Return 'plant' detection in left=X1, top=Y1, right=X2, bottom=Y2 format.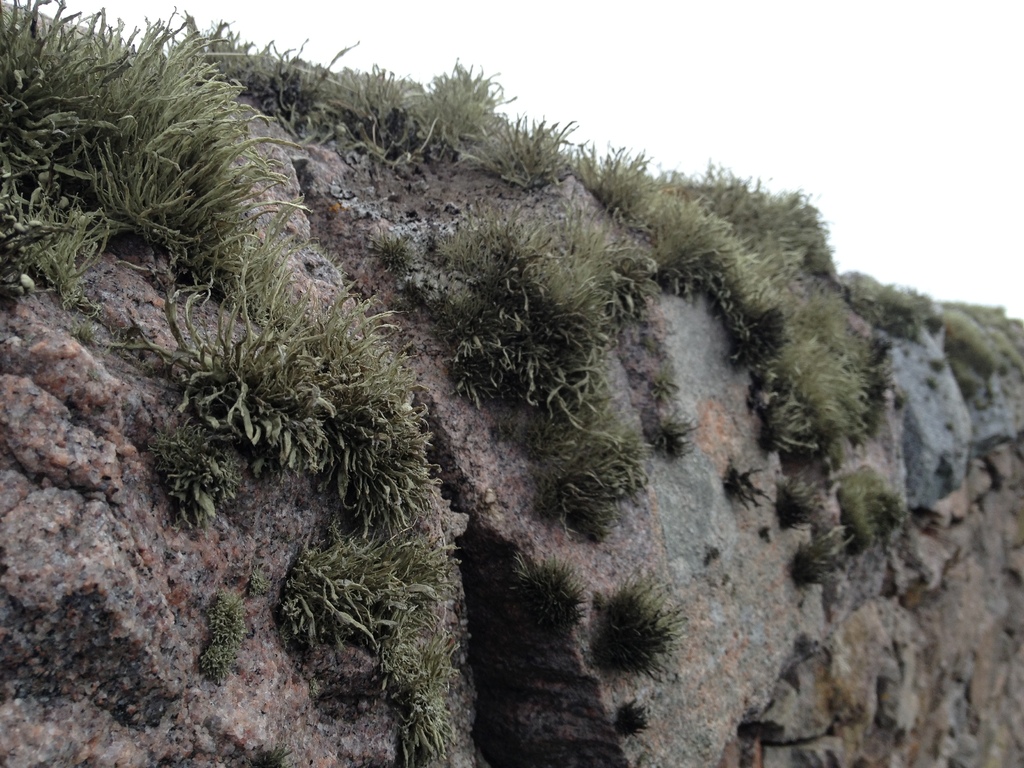
left=609, top=697, right=648, bottom=754.
